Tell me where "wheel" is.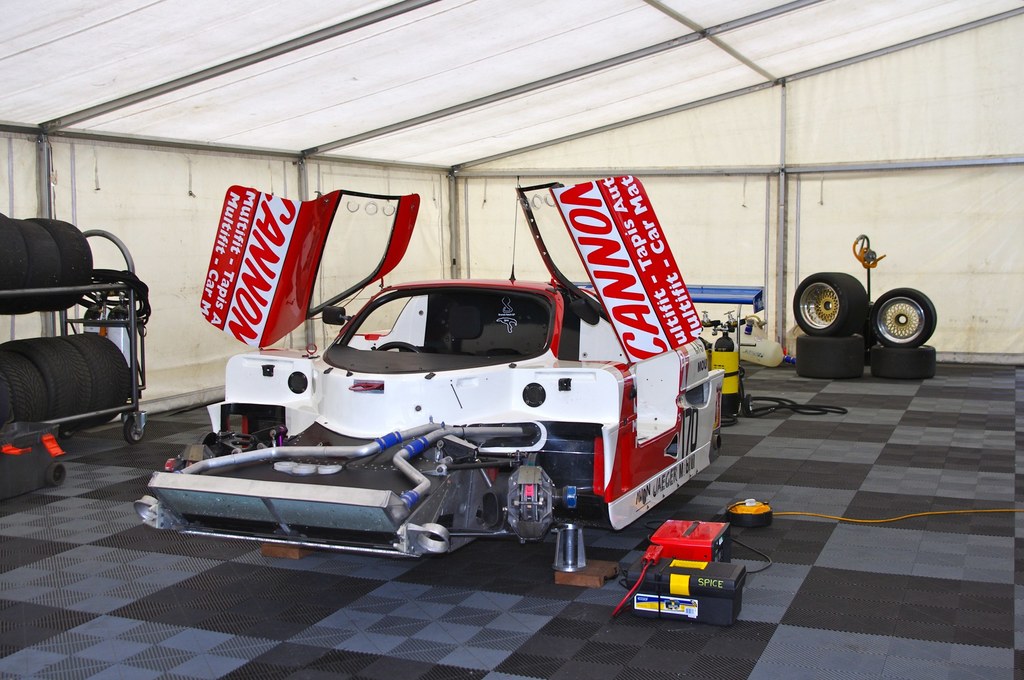
"wheel" is at 794/328/869/380.
